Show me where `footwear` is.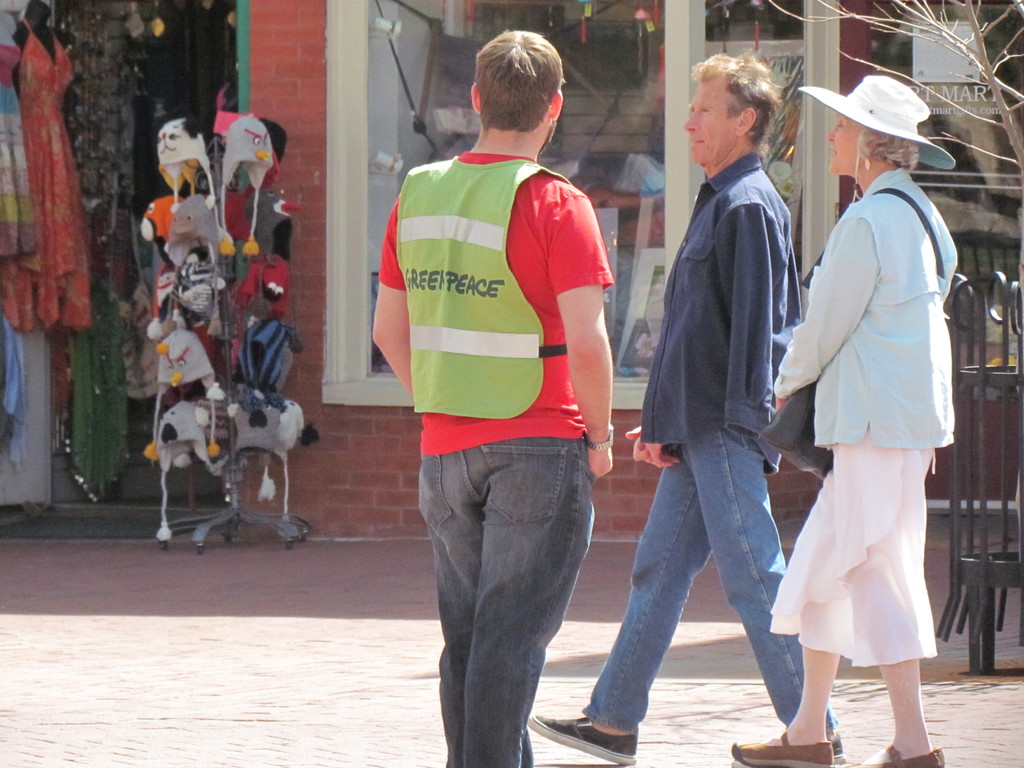
`footwear` is at 529/708/637/762.
